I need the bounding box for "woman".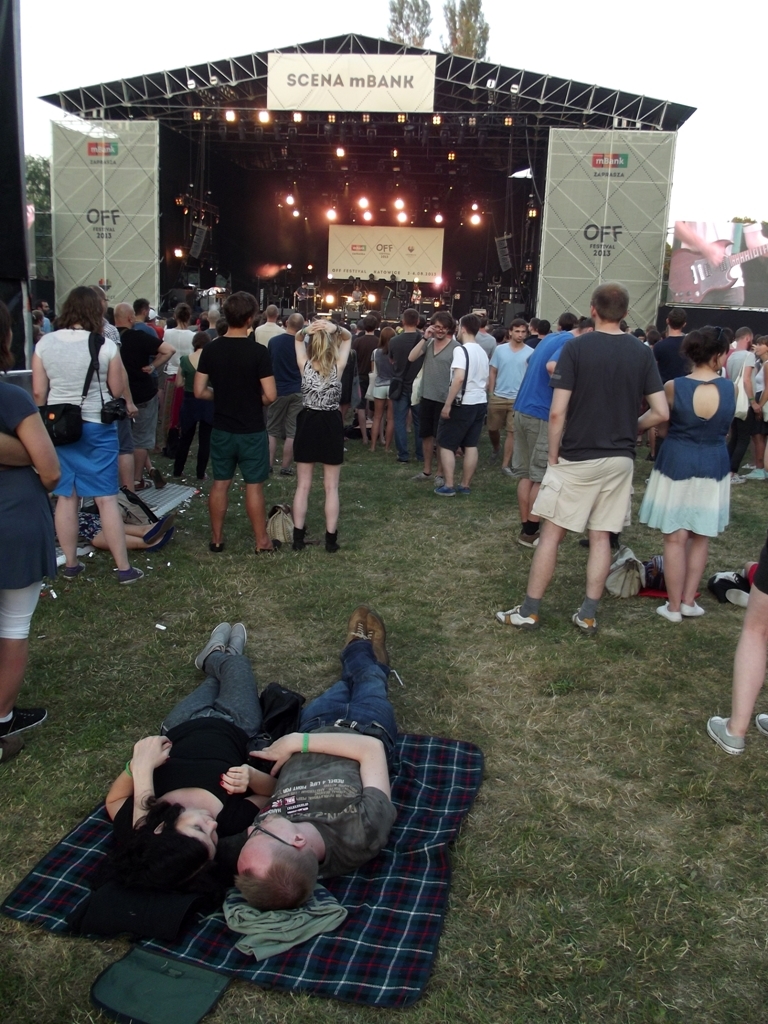
Here it is: x1=103, y1=622, x2=259, y2=897.
